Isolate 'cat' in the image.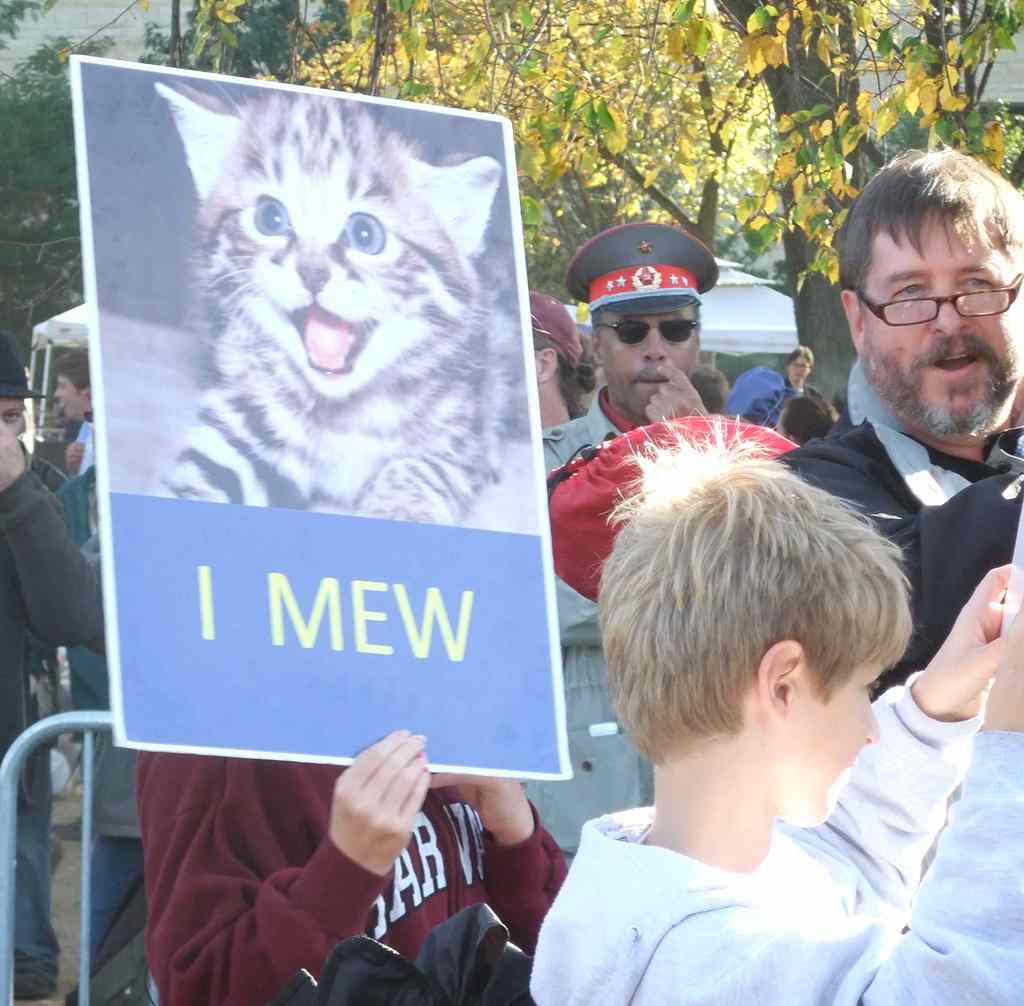
Isolated region: bbox=(154, 76, 508, 530).
